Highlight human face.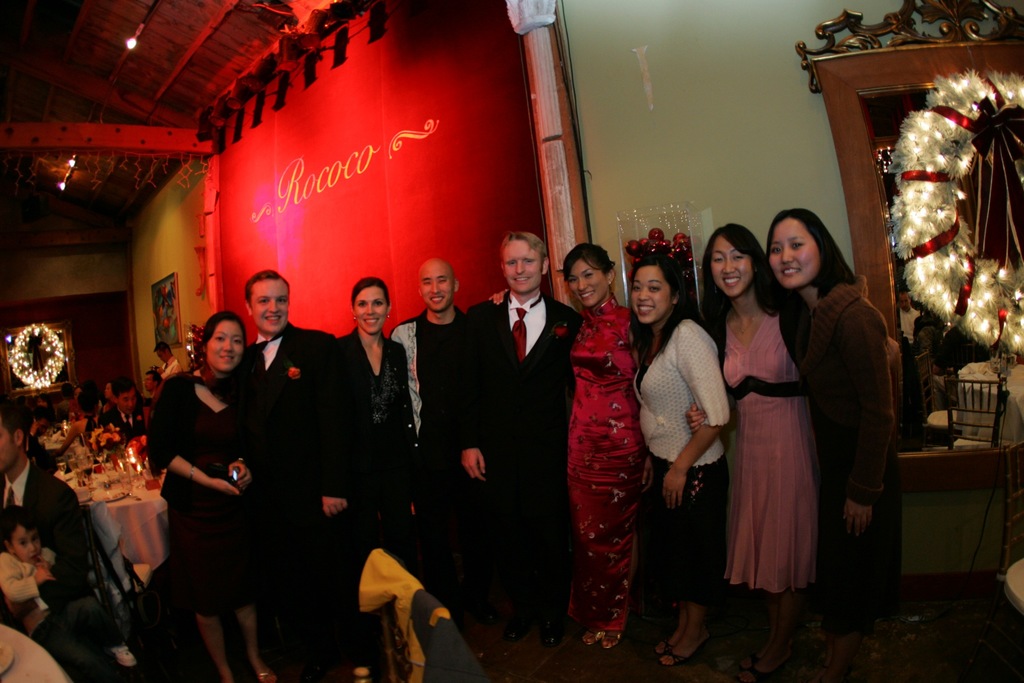
Highlighted region: box=[565, 259, 607, 308].
